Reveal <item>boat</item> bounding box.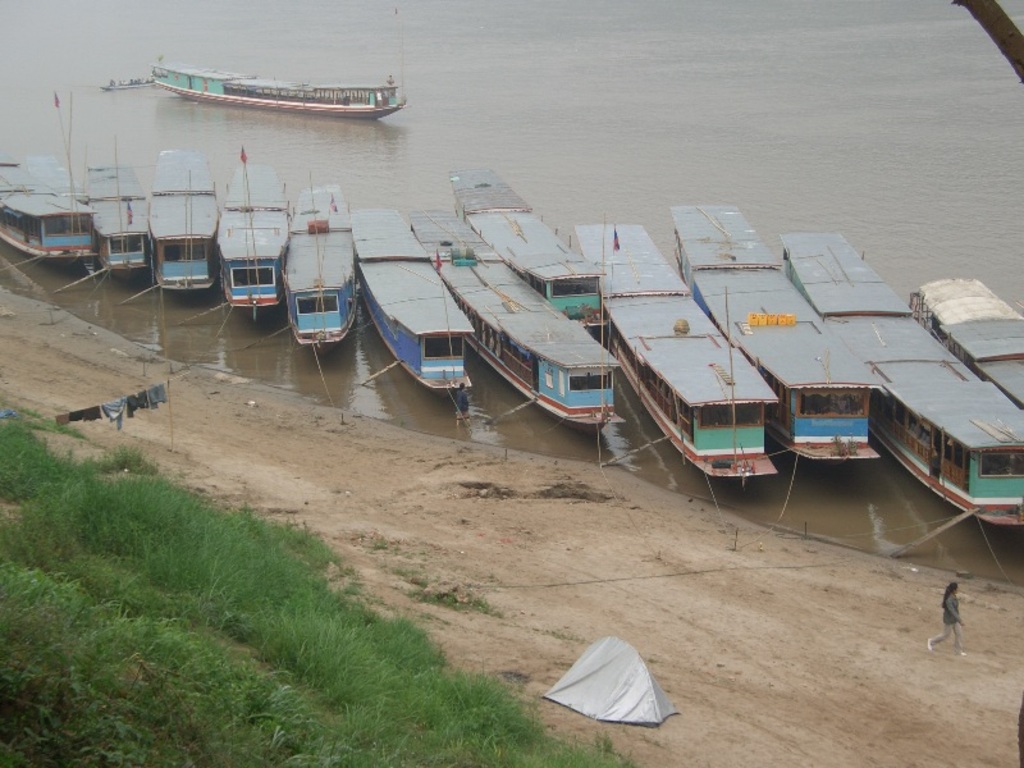
Revealed: <region>780, 223, 1023, 539</region>.
